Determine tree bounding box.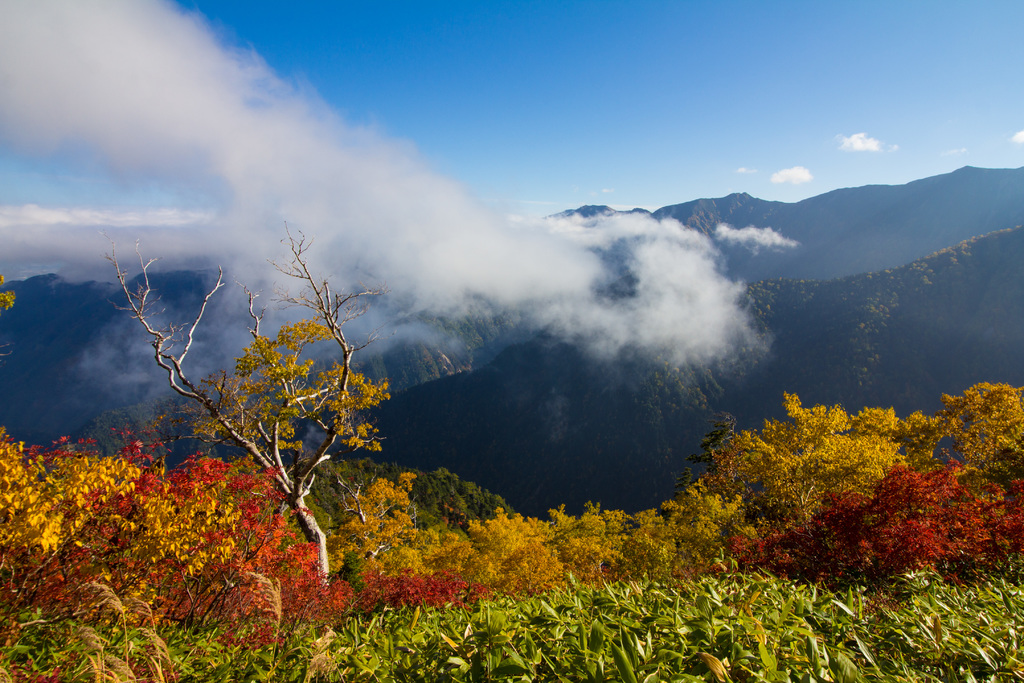
Determined: 0:457:184:680.
